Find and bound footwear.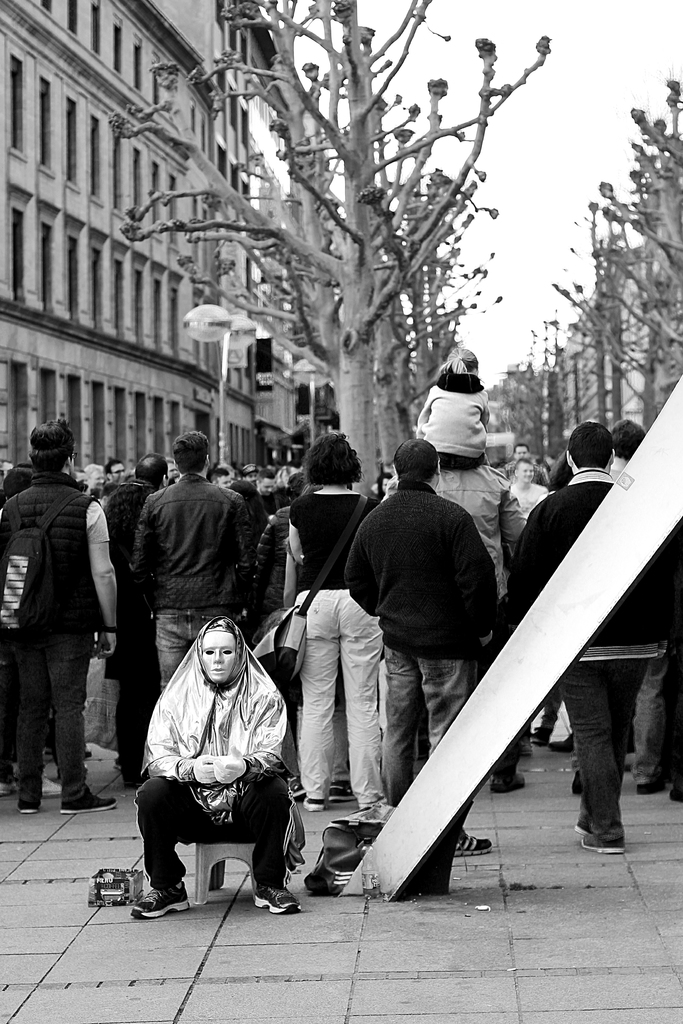
Bound: box(61, 787, 119, 812).
